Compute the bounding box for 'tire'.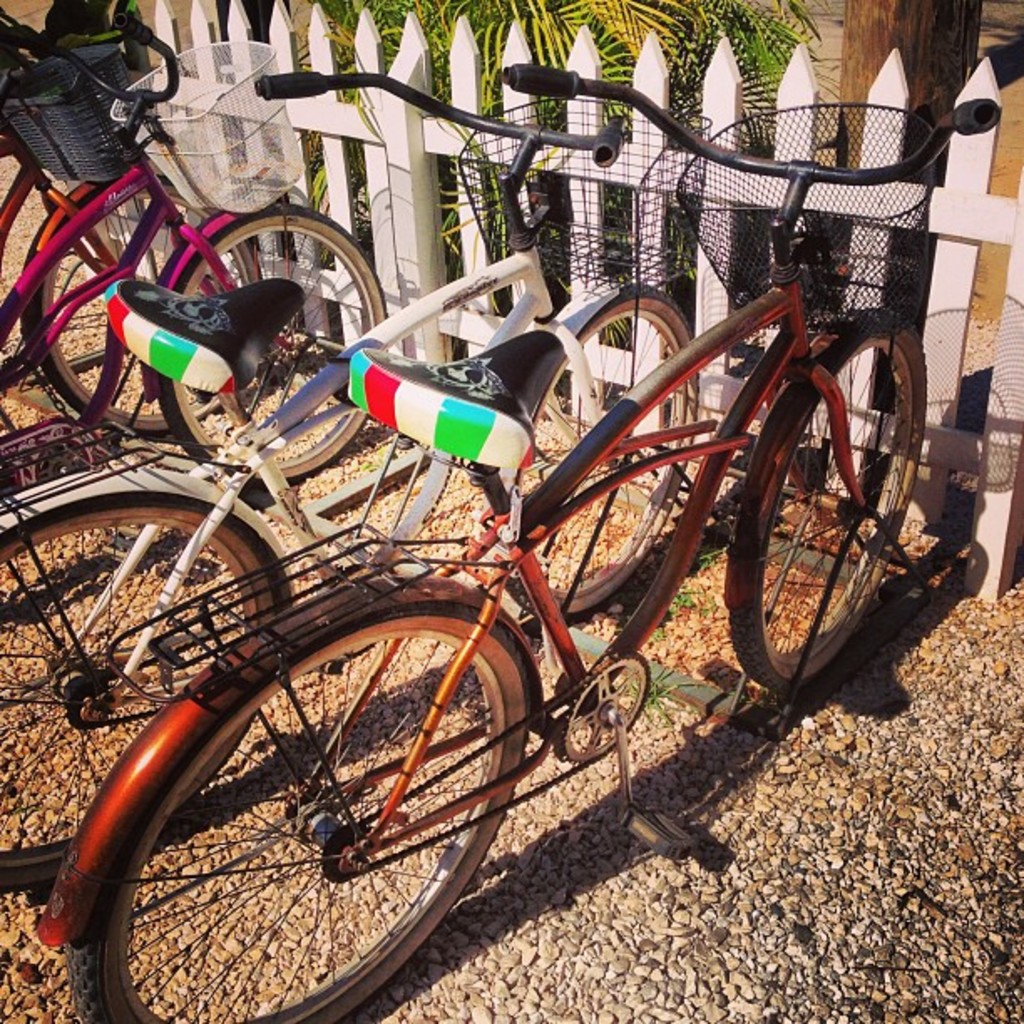
x1=157, y1=204, x2=387, y2=485.
